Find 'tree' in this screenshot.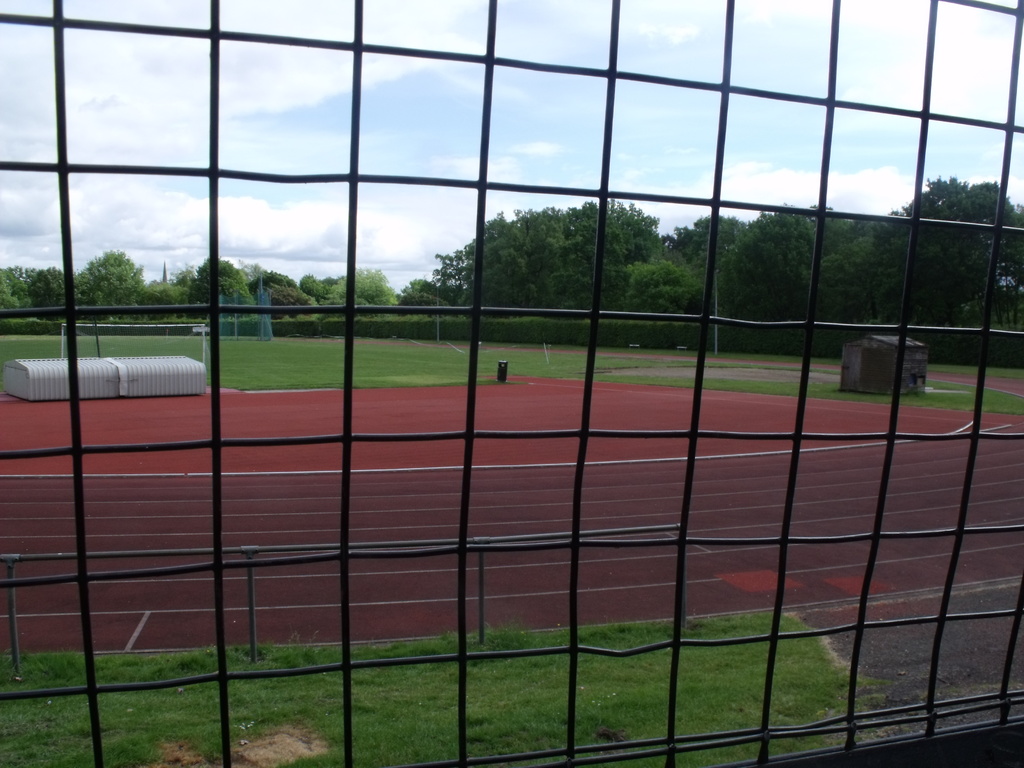
The bounding box for 'tree' is region(230, 263, 312, 317).
